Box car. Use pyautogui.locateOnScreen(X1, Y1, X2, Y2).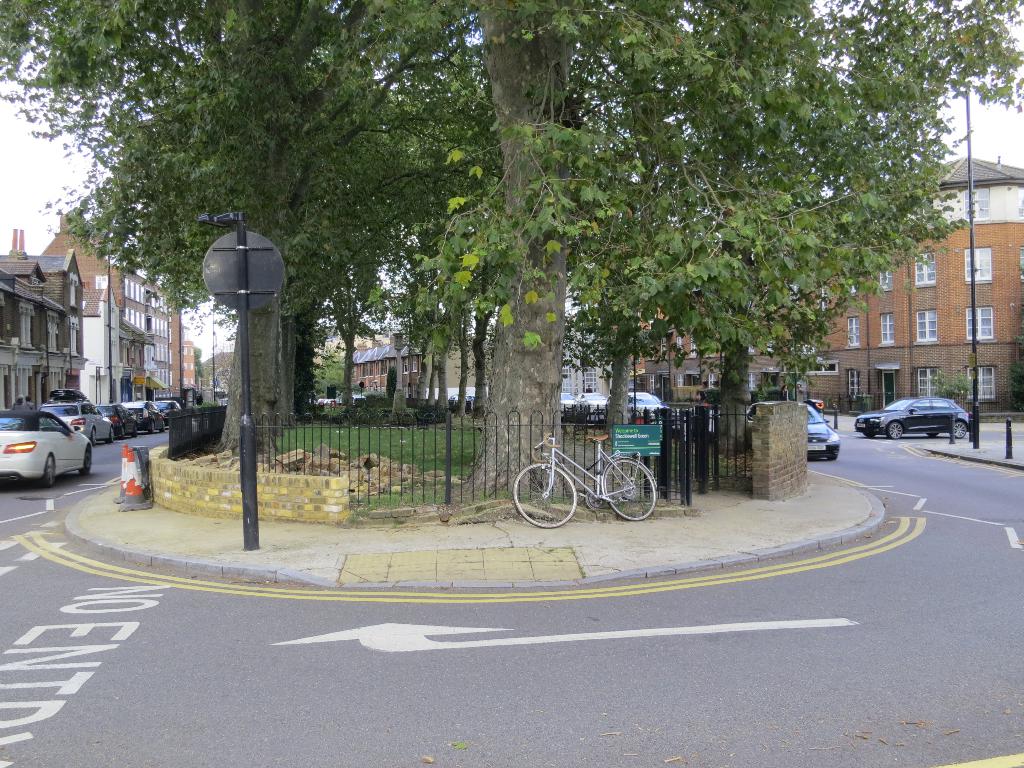
pyautogui.locateOnScreen(850, 403, 976, 437).
